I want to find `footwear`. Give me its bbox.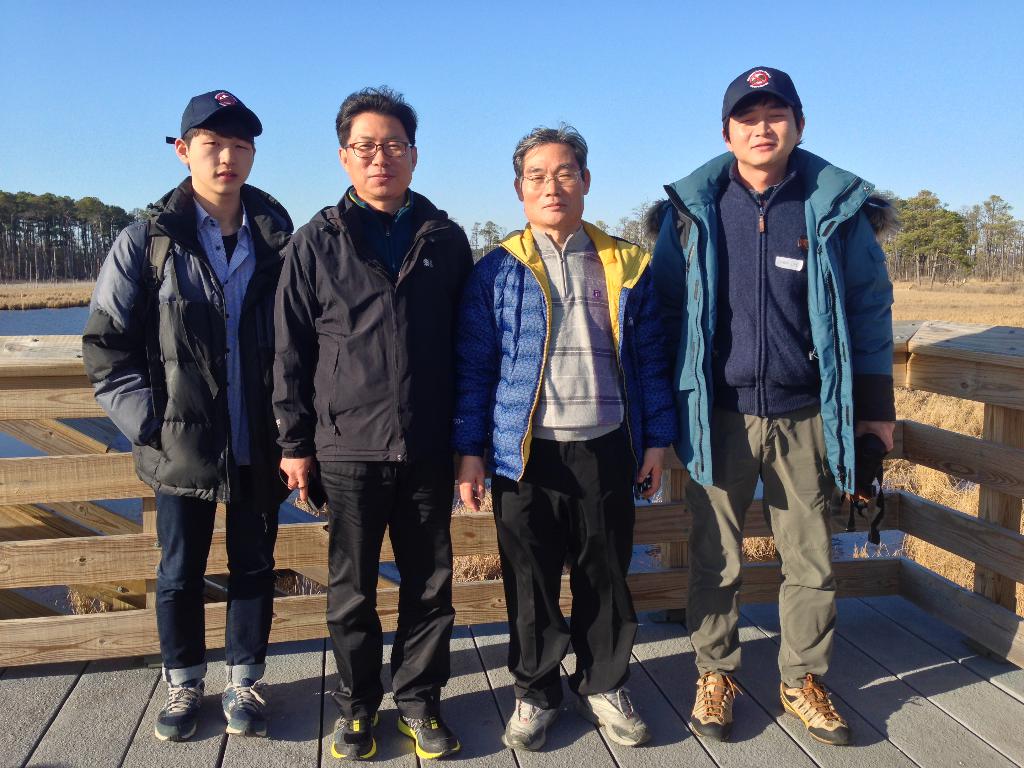
left=786, top=674, right=860, bottom=754.
